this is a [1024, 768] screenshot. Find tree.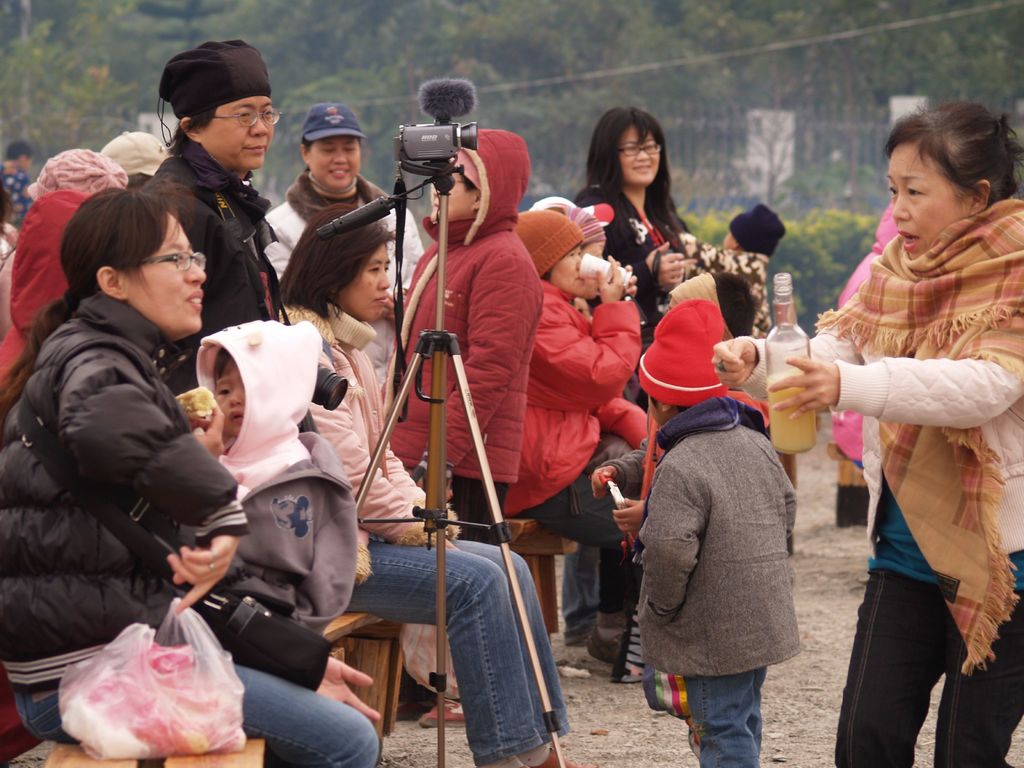
Bounding box: {"left": 0, "top": 0, "right": 138, "bottom": 158}.
